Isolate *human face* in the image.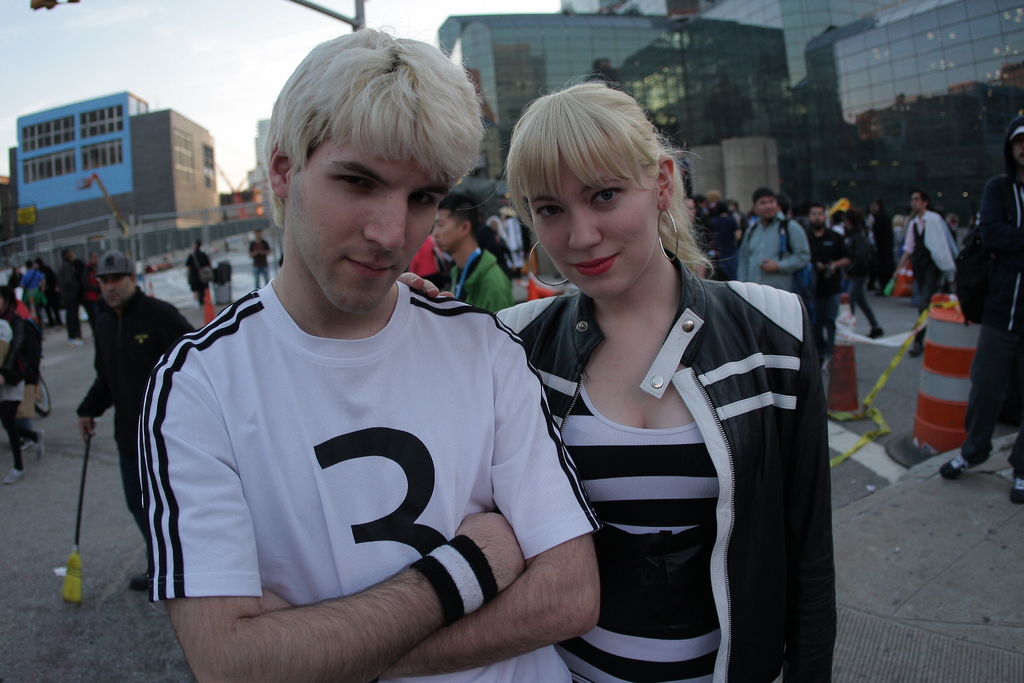
Isolated region: <bbox>522, 146, 663, 299</bbox>.
